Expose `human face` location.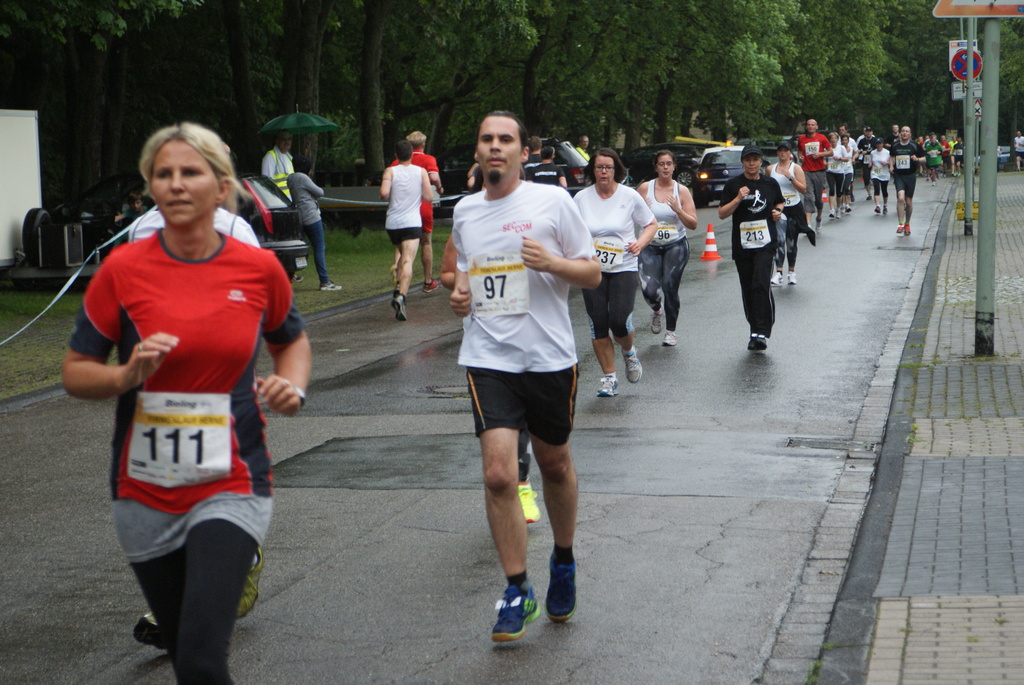
Exposed at rect(473, 111, 520, 188).
